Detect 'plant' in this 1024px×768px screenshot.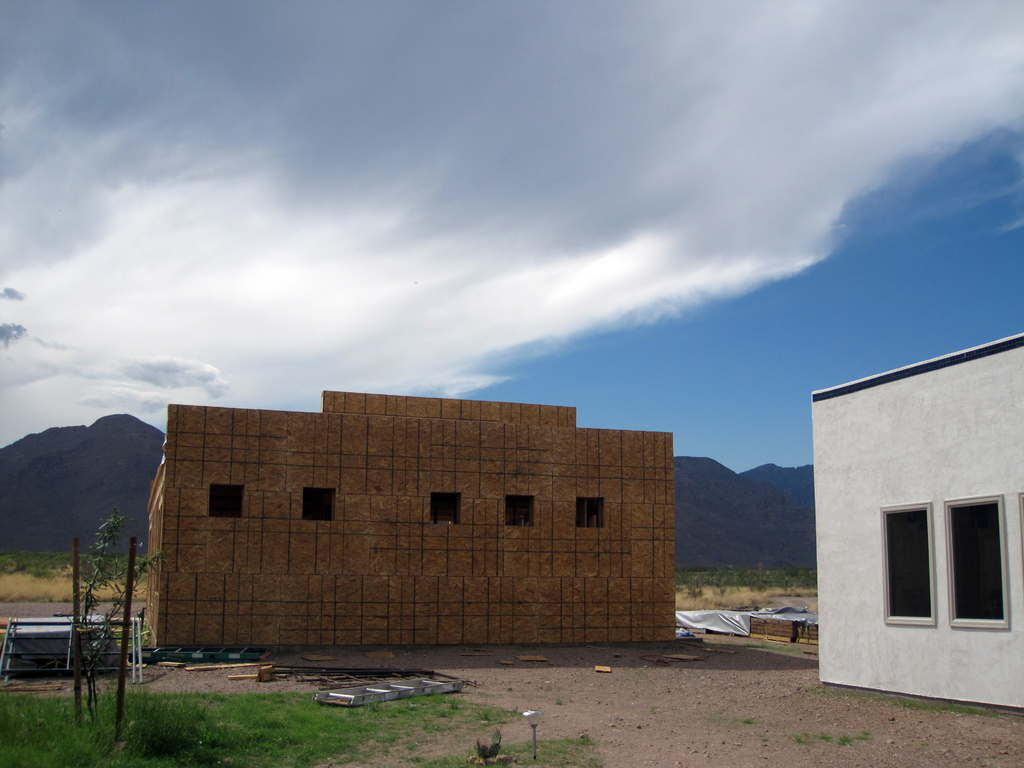
Detection: (x1=742, y1=716, x2=758, y2=726).
